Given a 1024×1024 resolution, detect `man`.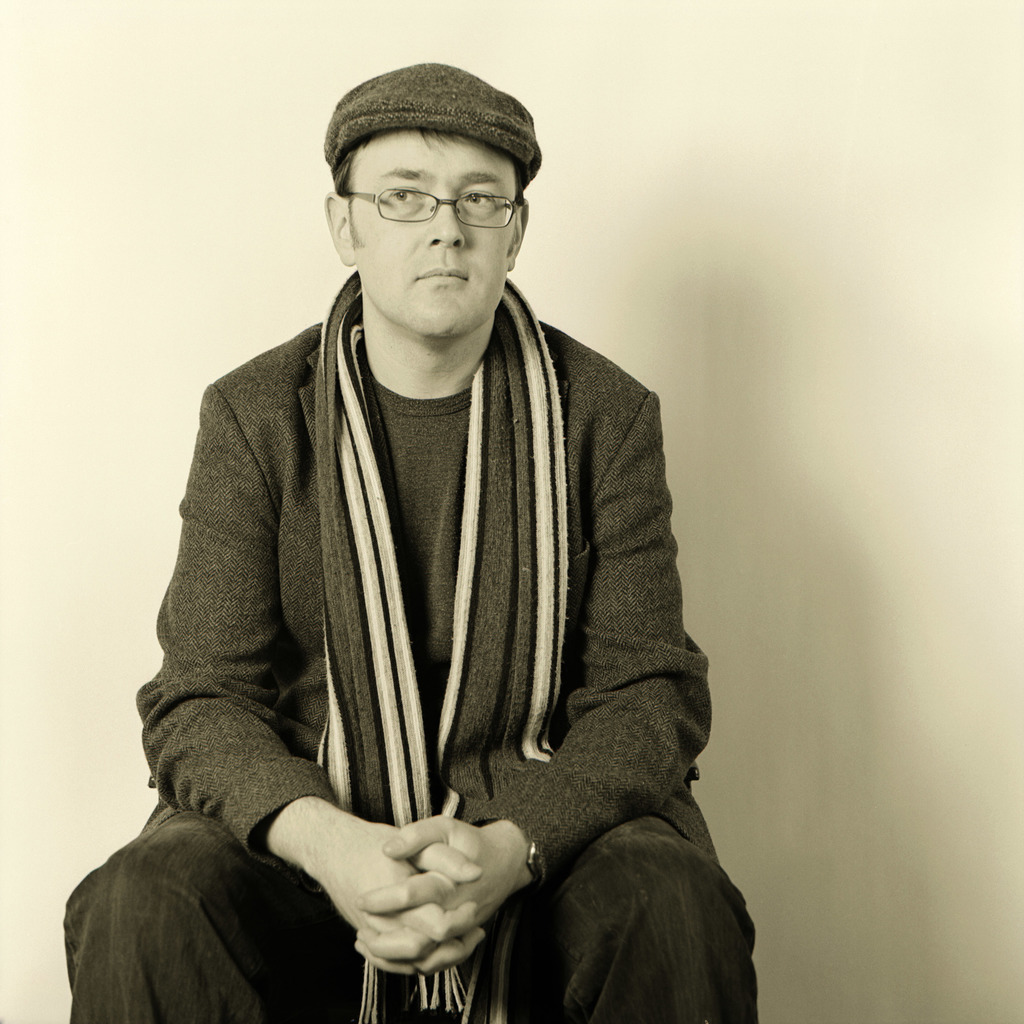
[x1=110, y1=51, x2=732, y2=1010].
